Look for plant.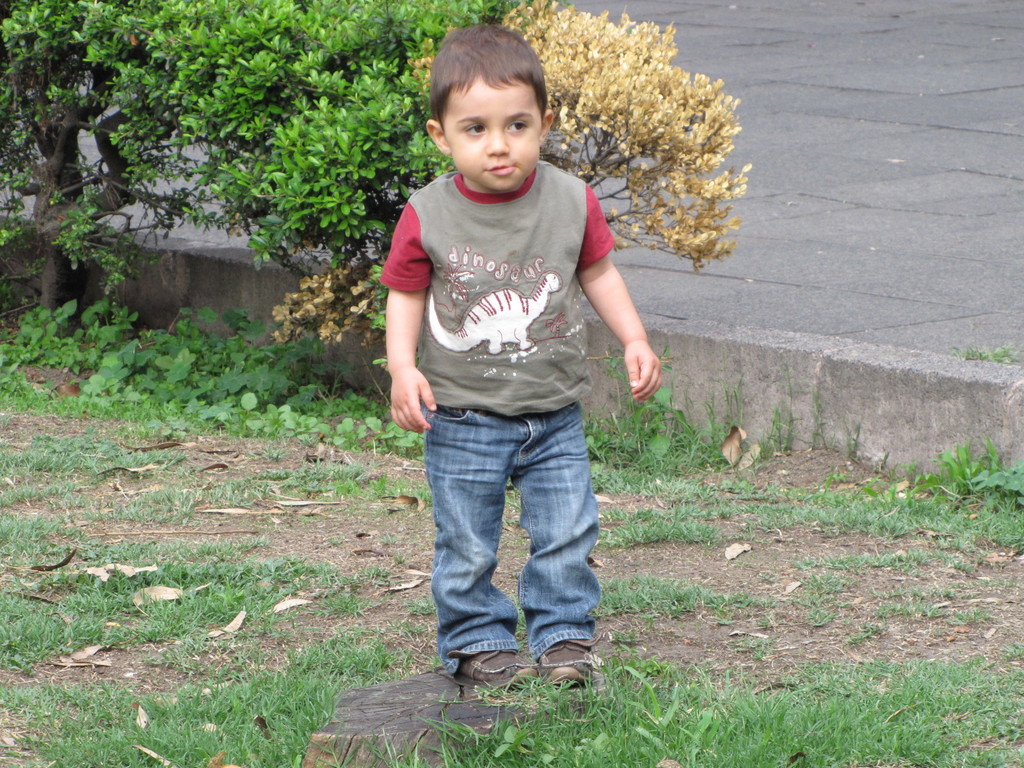
Found: <region>845, 618, 882, 648</region>.
